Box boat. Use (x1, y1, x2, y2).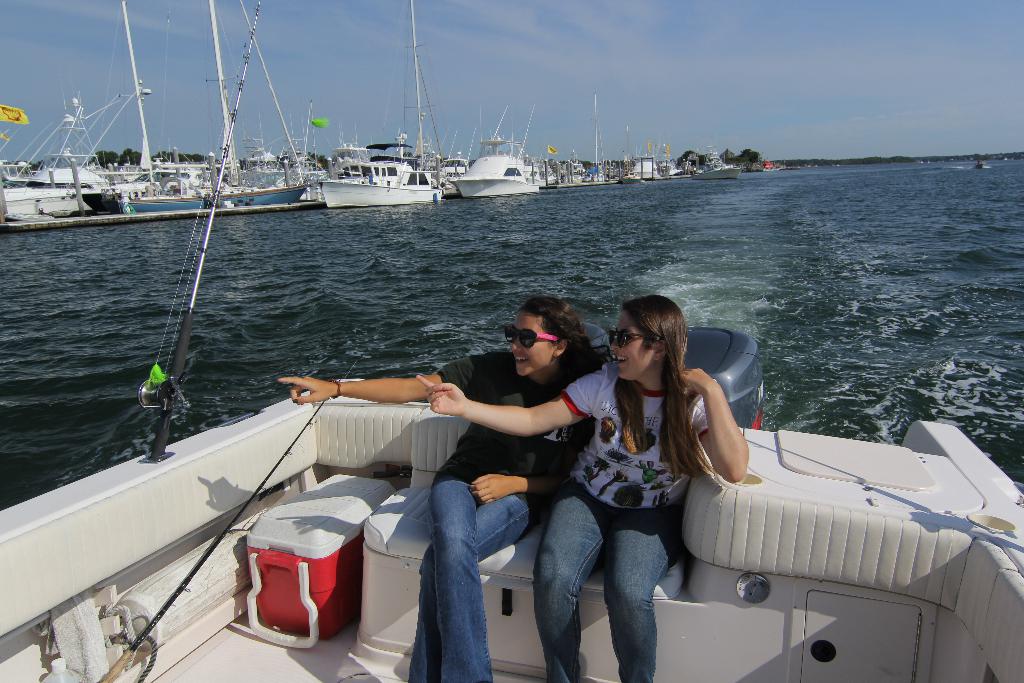
(541, 145, 560, 197).
